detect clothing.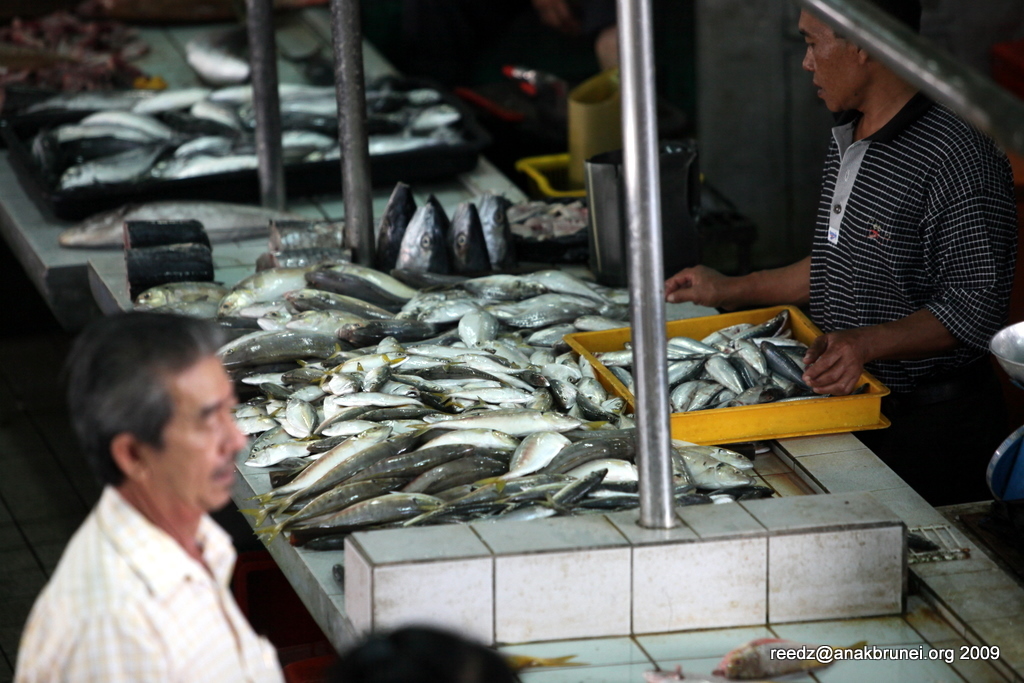
Detected at detection(13, 481, 287, 682).
